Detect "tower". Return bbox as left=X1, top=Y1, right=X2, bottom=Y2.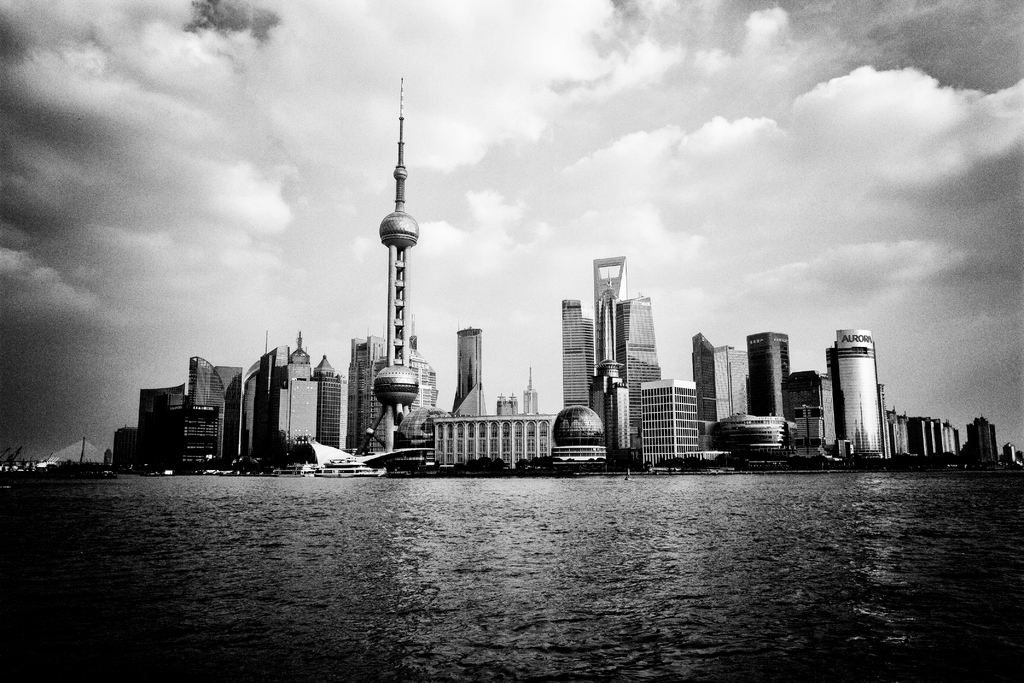
left=312, top=353, right=344, bottom=447.
